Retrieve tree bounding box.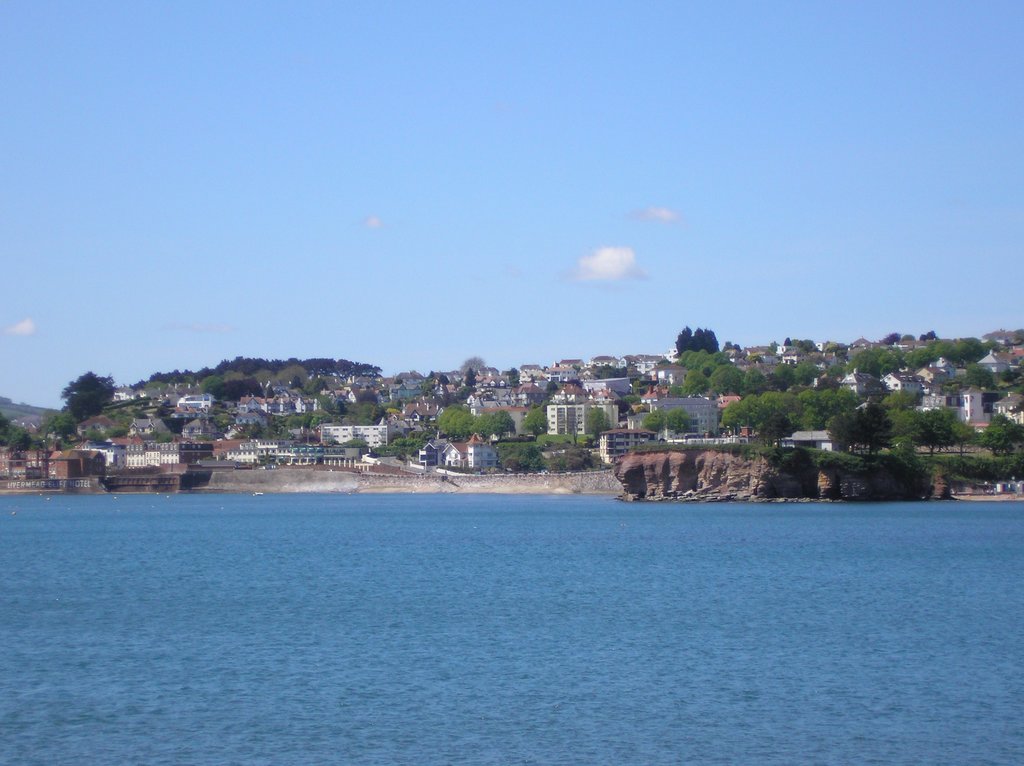
Bounding box: rect(344, 400, 381, 426).
